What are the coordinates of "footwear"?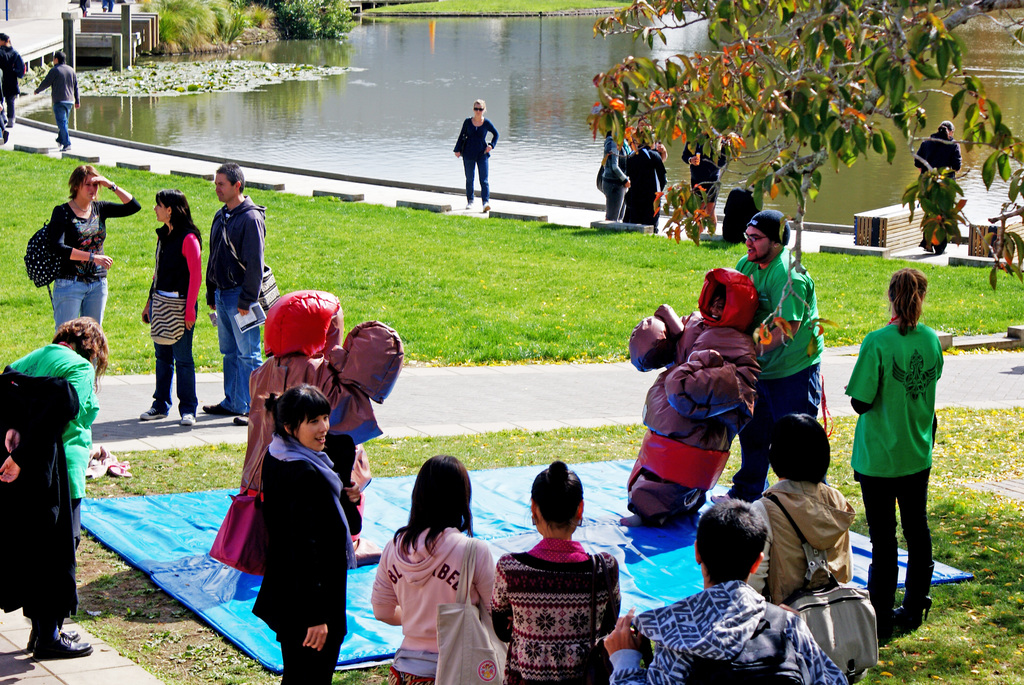
[left=6, top=123, right=12, bottom=129].
